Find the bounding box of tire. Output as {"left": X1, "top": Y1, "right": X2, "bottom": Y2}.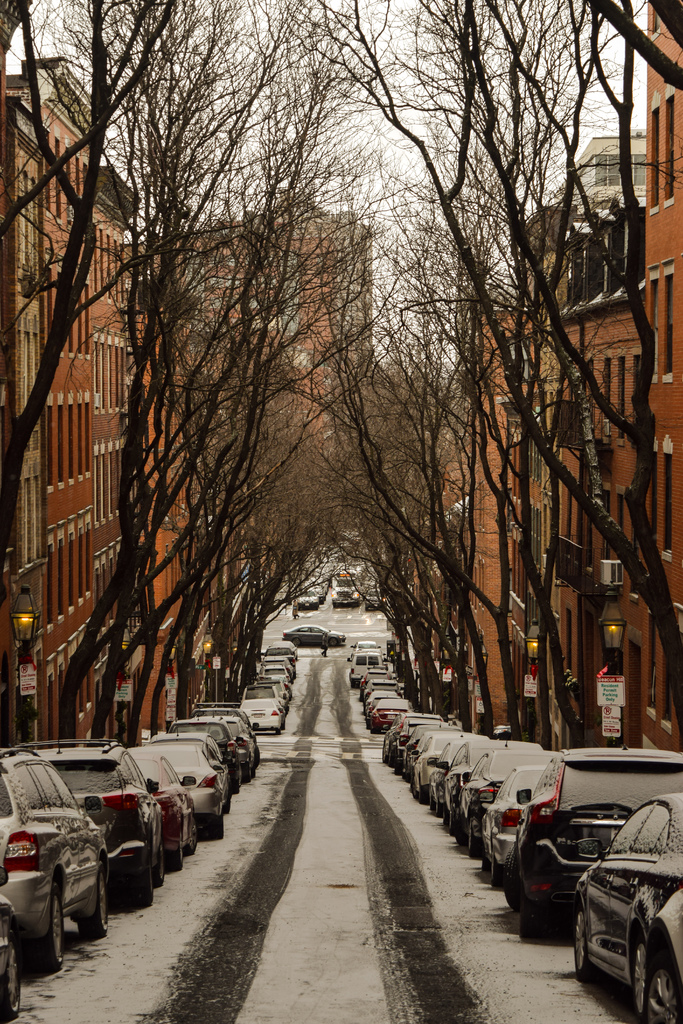
{"left": 445, "top": 806, "right": 463, "bottom": 836}.
